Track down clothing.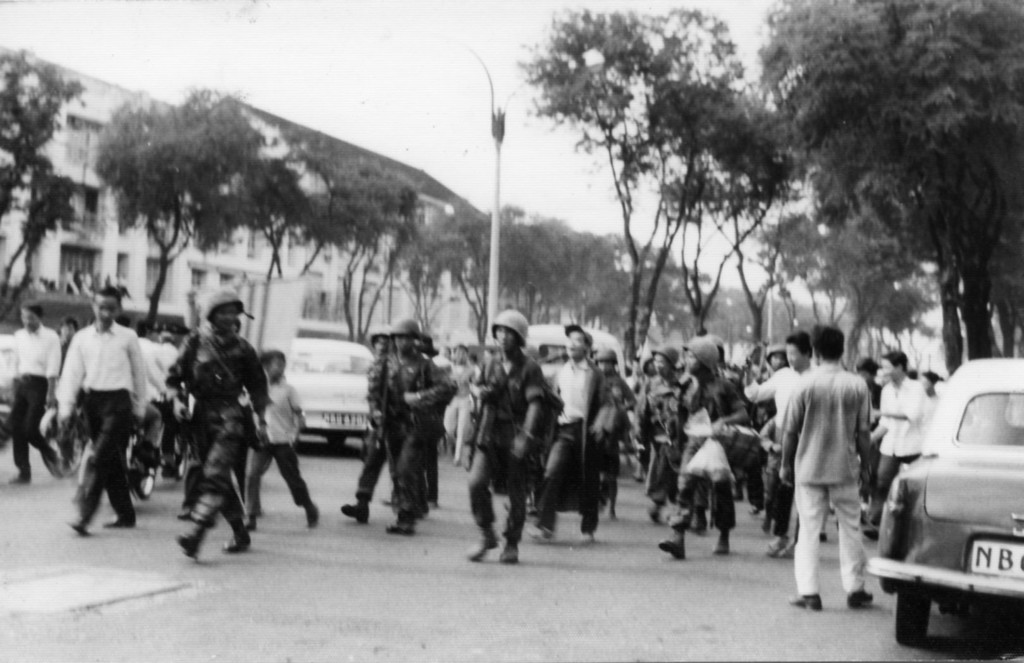
Tracked to [x1=663, y1=355, x2=756, y2=536].
